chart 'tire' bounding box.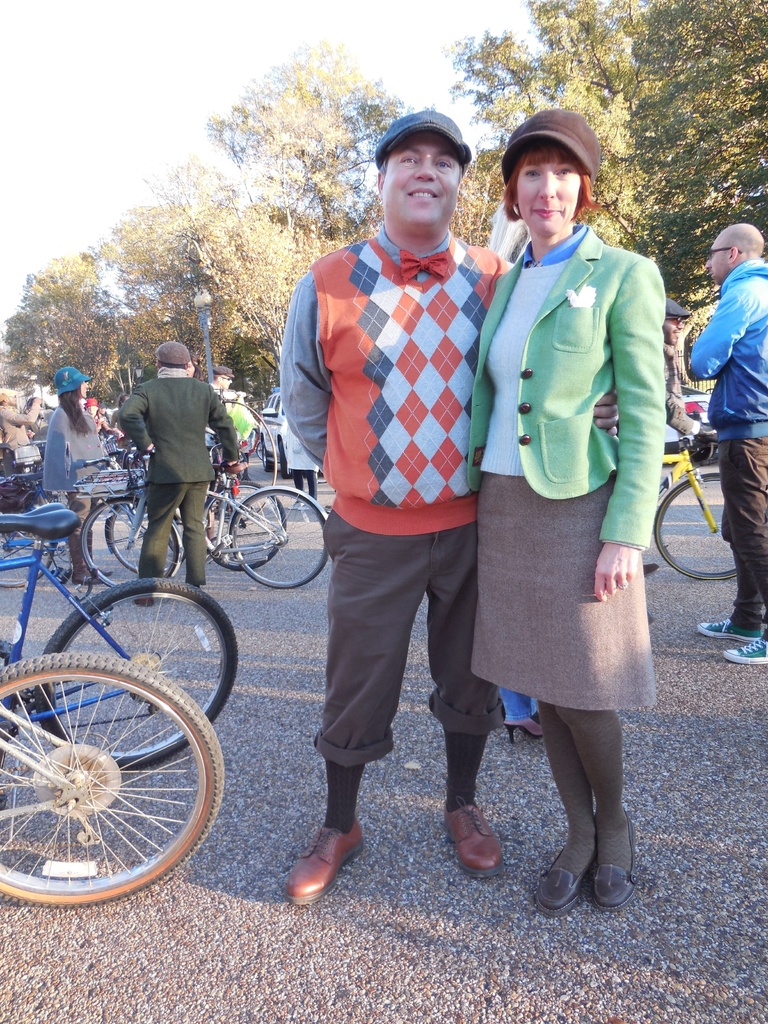
Charted: select_region(264, 450, 275, 472).
